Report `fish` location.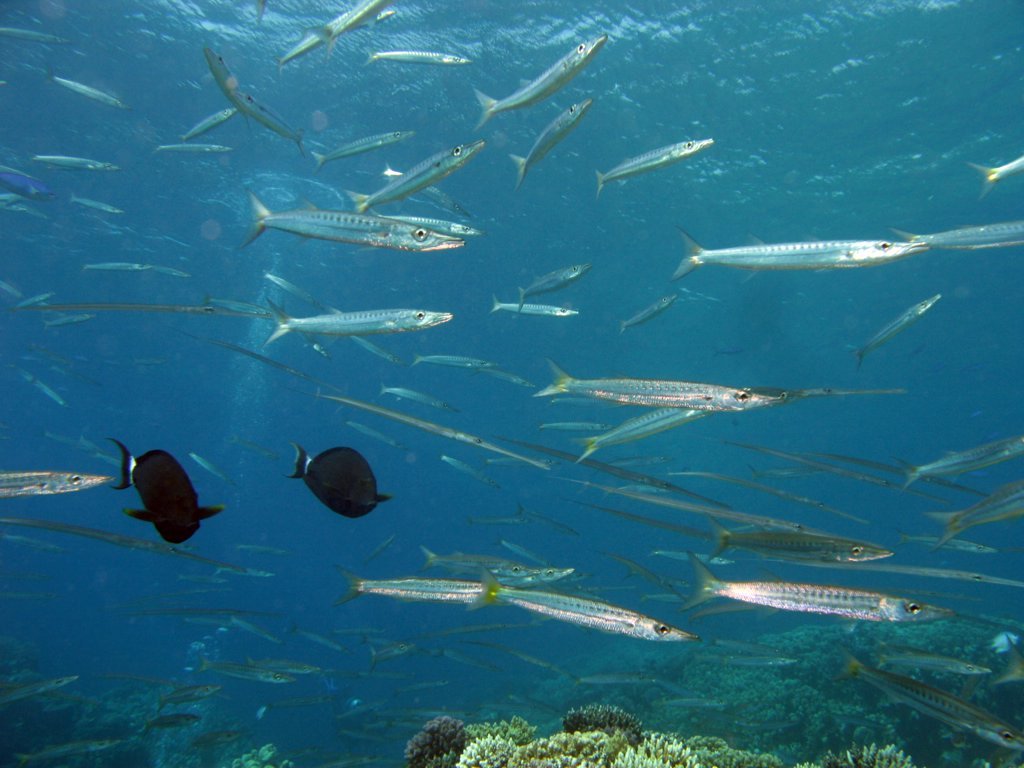
Report: box=[624, 298, 670, 336].
